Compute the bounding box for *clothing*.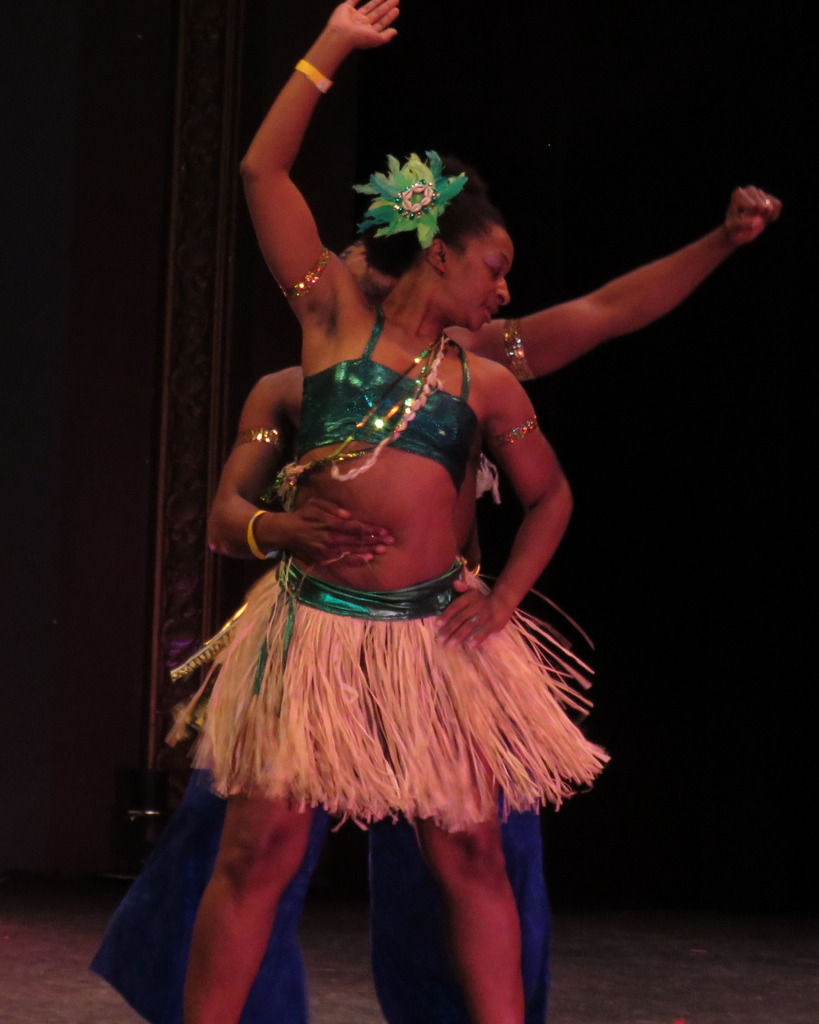
376,810,561,1023.
